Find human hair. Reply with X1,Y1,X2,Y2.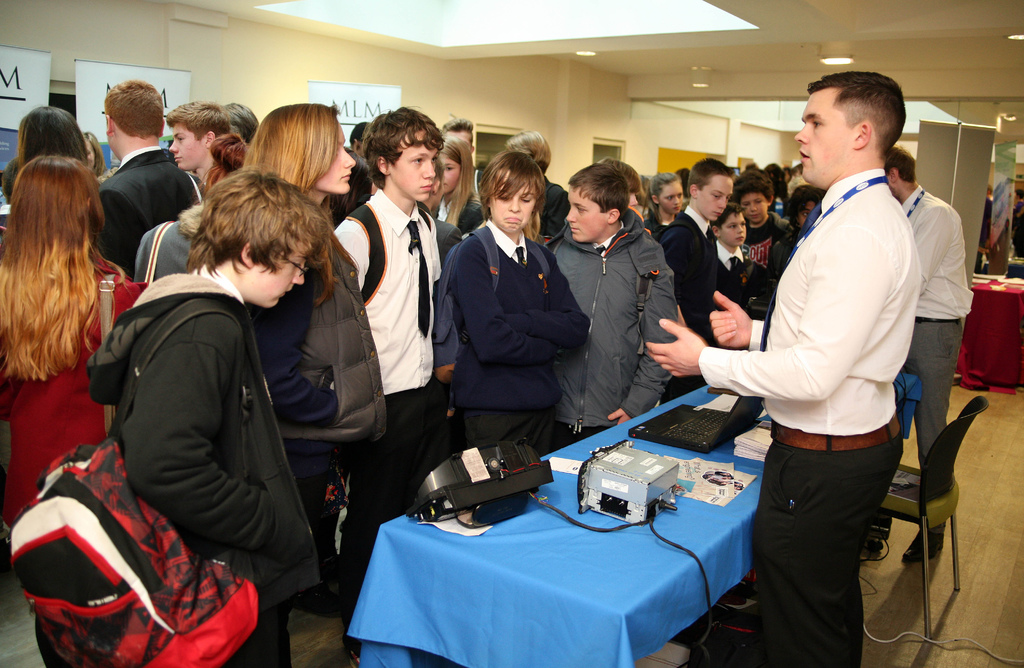
680,158,732,191.
